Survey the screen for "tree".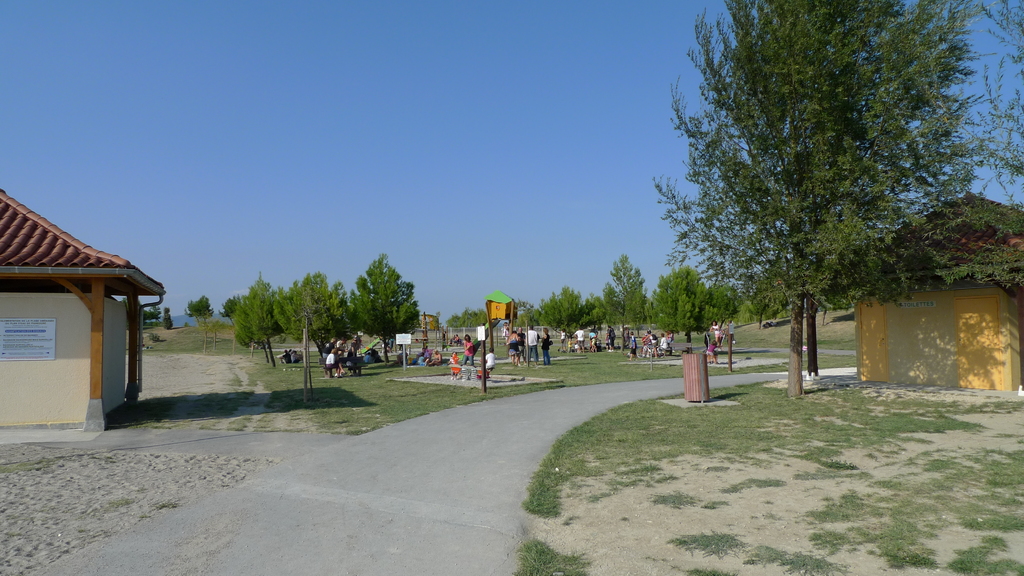
Survey found: 184:295:215:330.
